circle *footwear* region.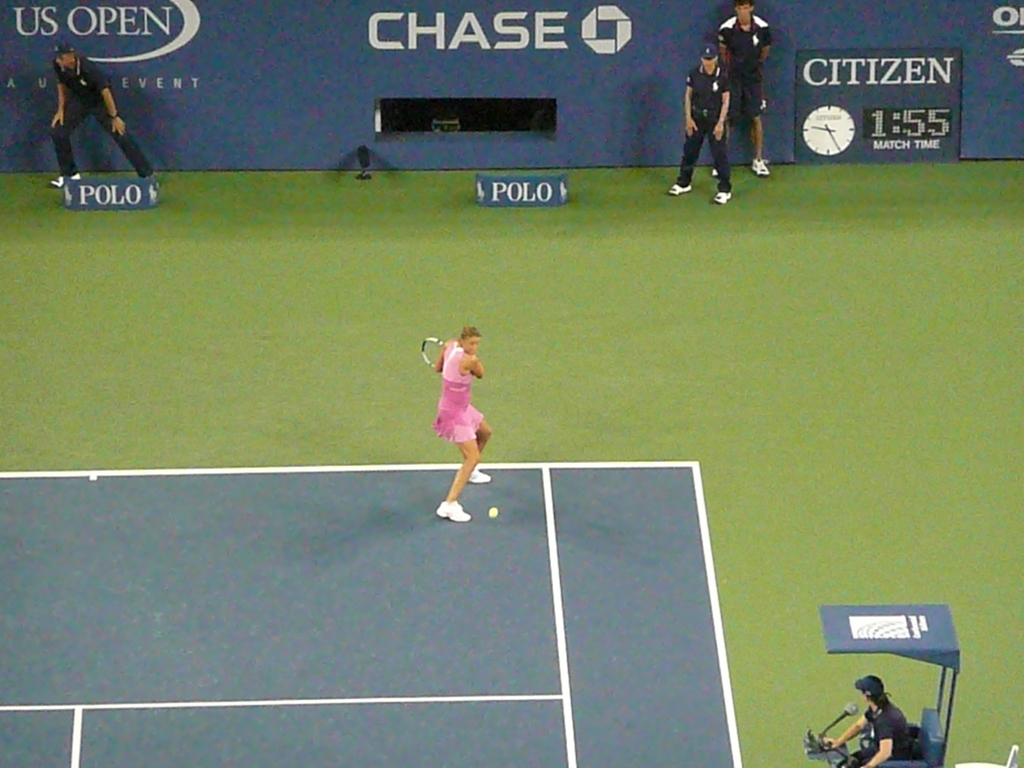
Region: box(465, 465, 495, 490).
